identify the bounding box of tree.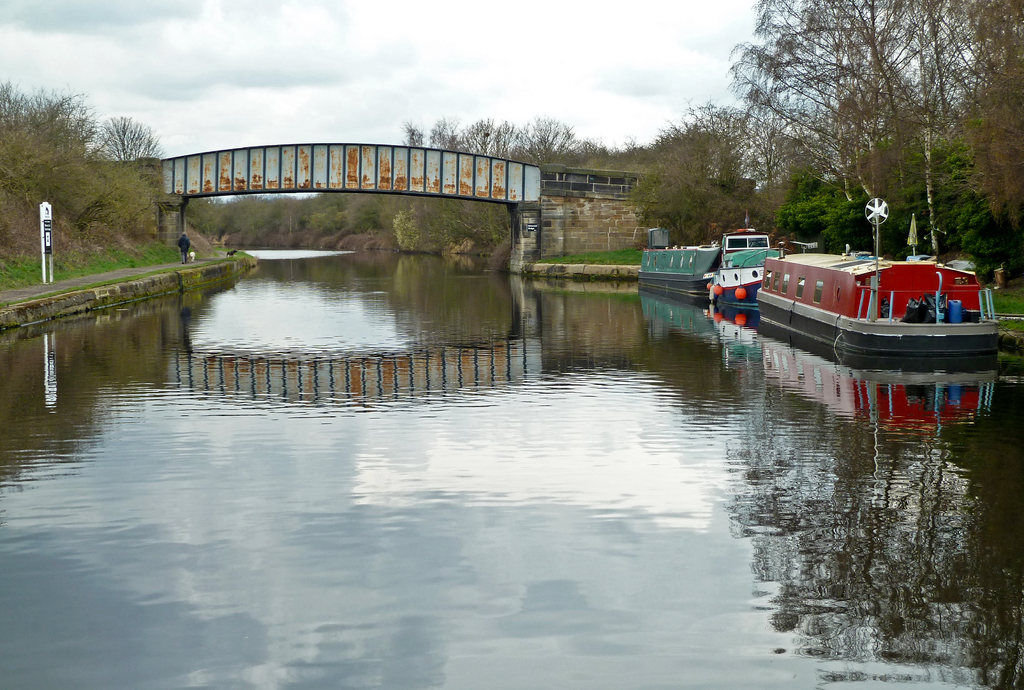
(x1=579, y1=140, x2=655, y2=184).
